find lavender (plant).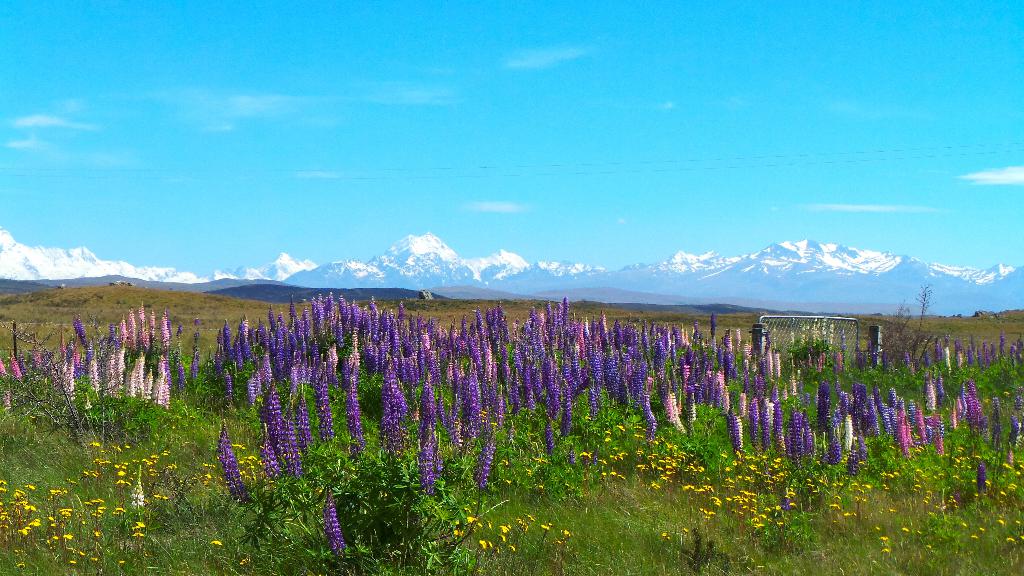
Rect(257, 378, 282, 436).
